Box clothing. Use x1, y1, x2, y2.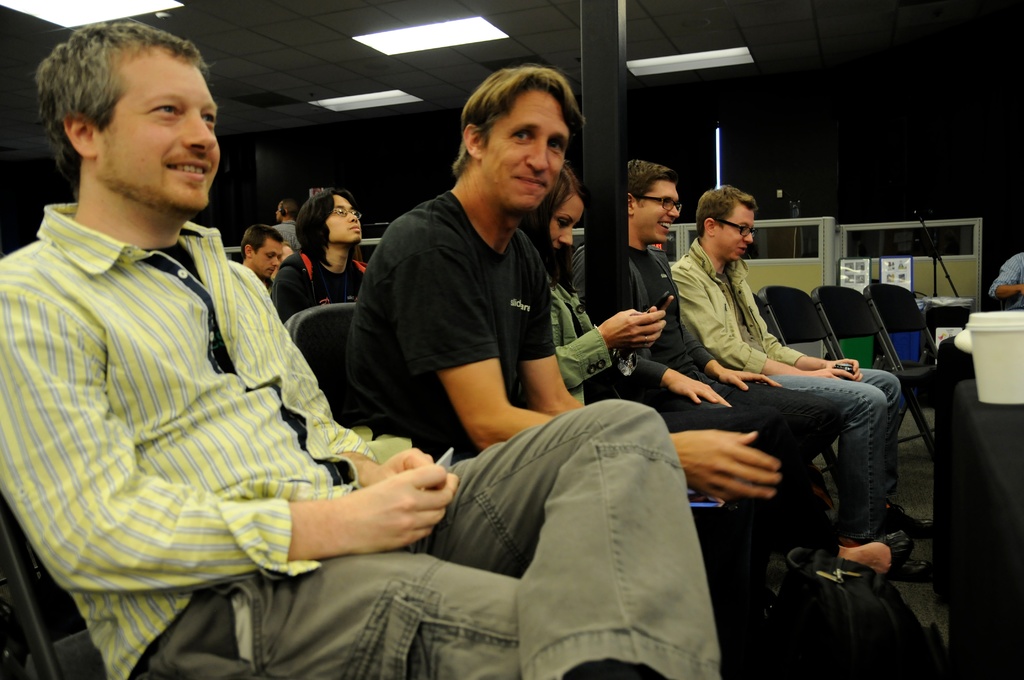
0, 202, 380, 679.
